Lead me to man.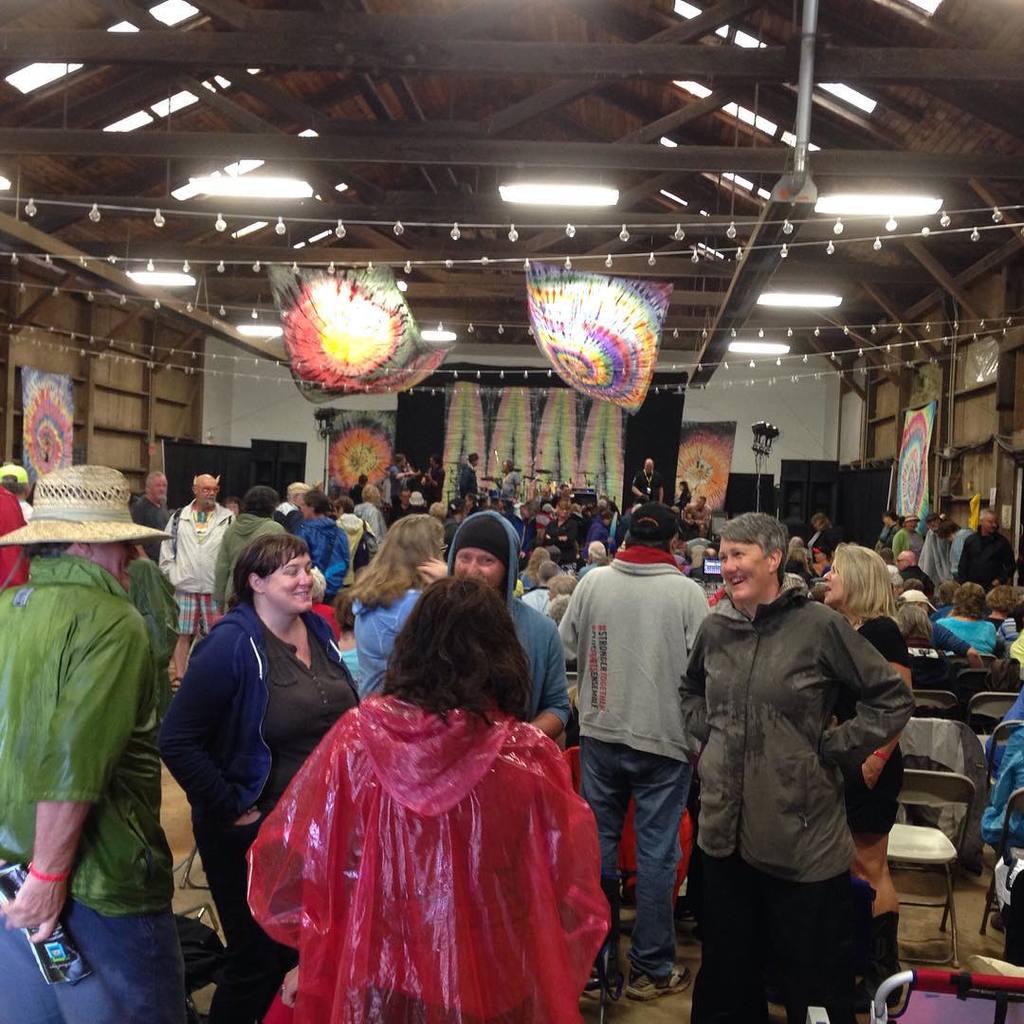
Lead to crop(894, 548, 941, 597).
